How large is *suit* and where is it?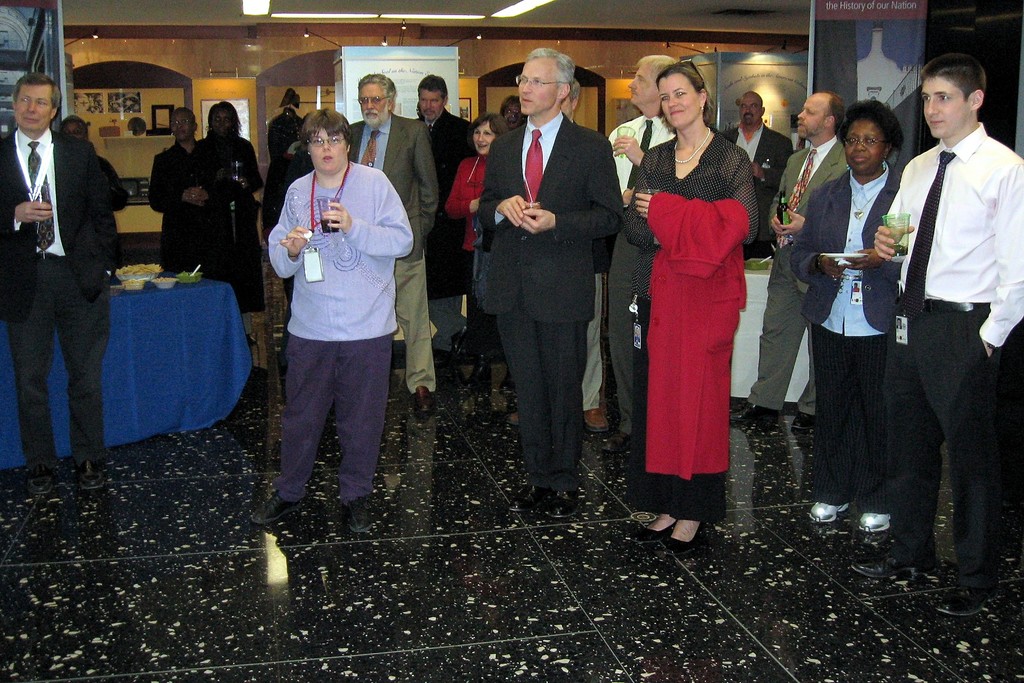
Bounding box: [left=723, top=126, right=799, bottom=257].
